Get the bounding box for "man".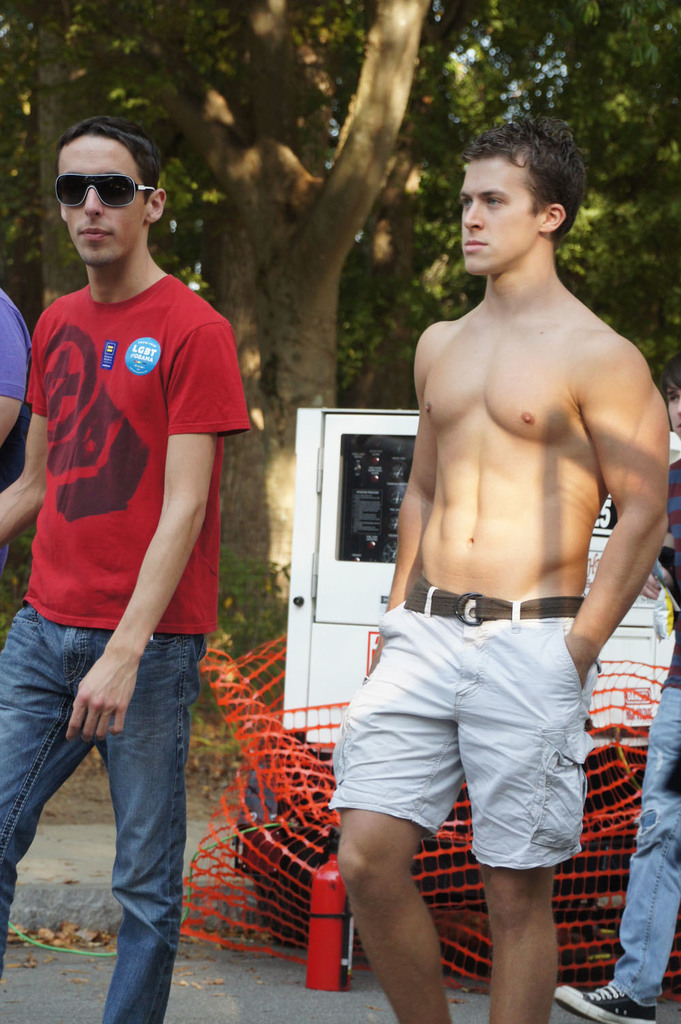
x1=0, y1=284, x2=36, y2=432.
